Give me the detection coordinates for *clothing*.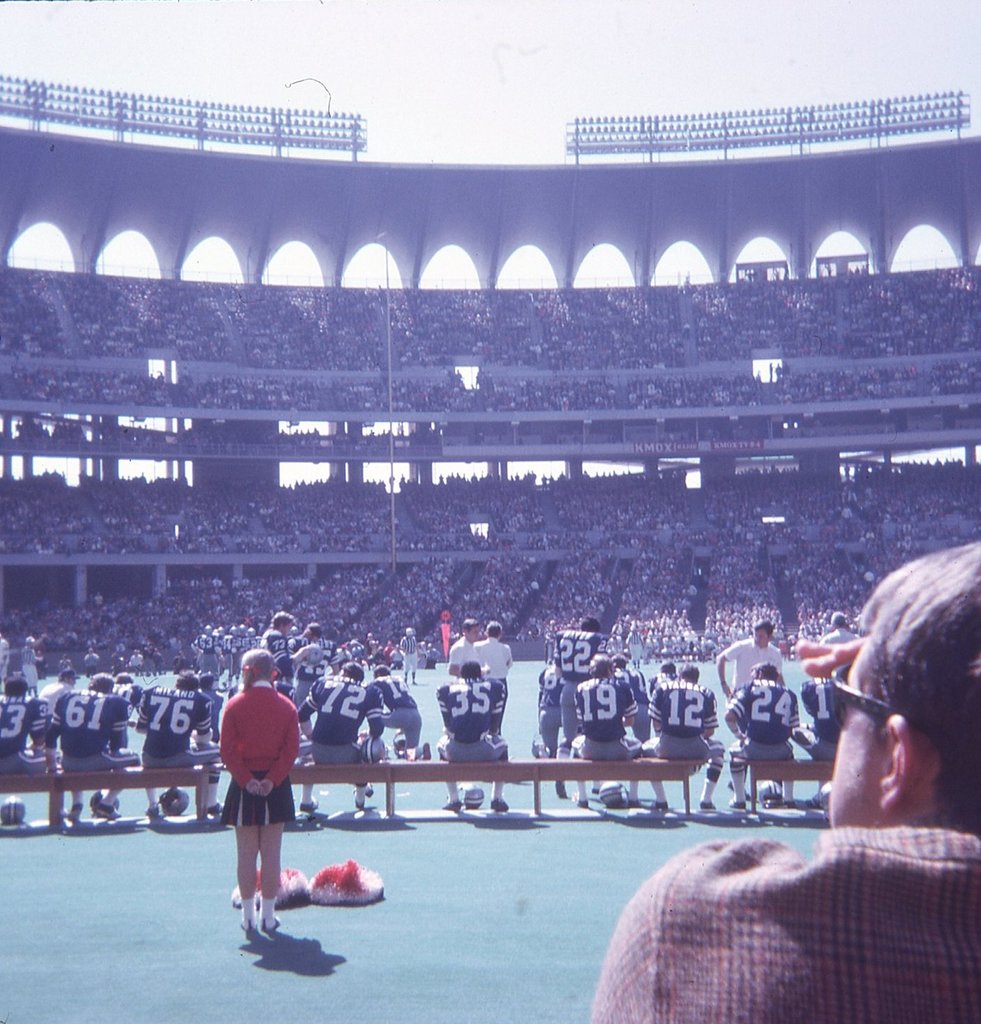
Rect(649, 678, 714, 764).
